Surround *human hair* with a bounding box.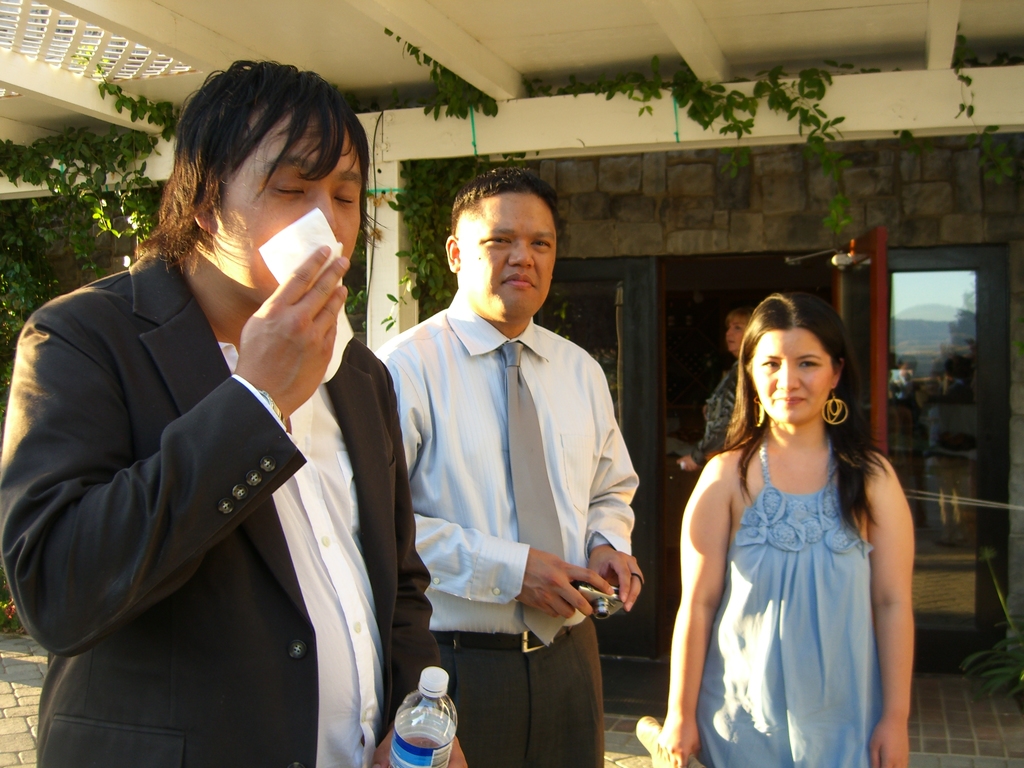
724:305:755:326.
